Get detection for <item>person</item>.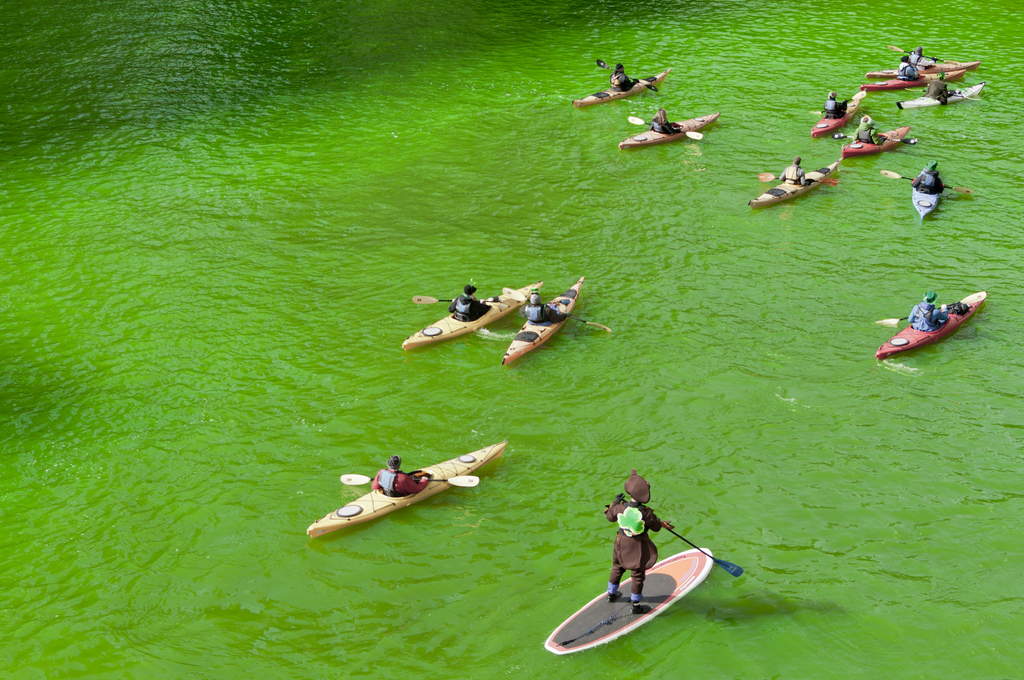
Detection: (x1=905, y1=287, x2=947, y2=334).
